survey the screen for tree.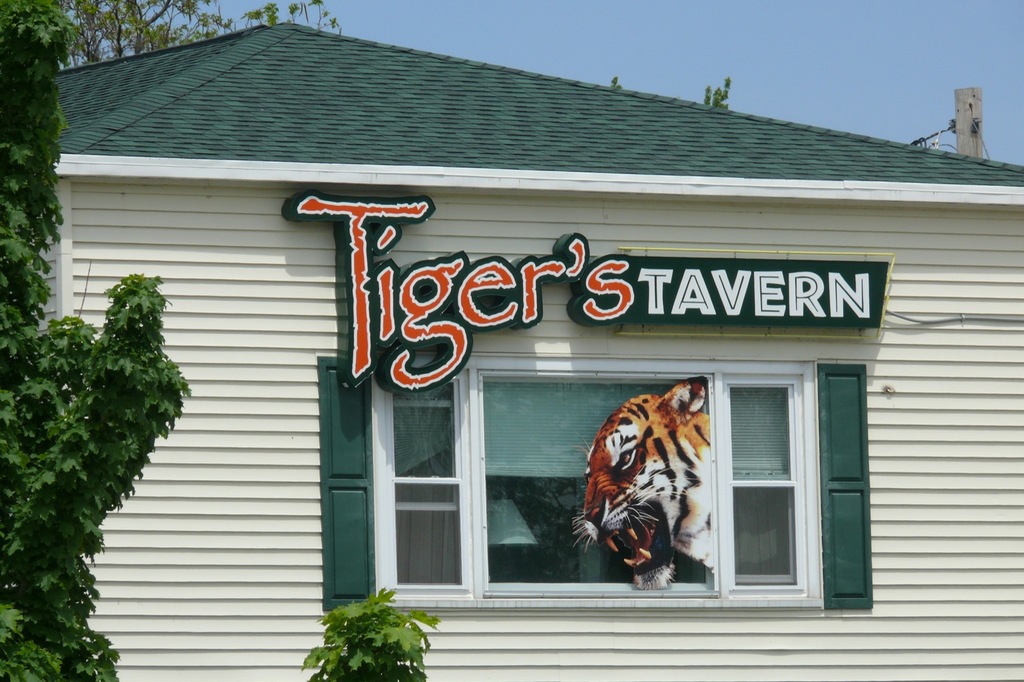
Survey found: box(0, 276, 197, 681).
